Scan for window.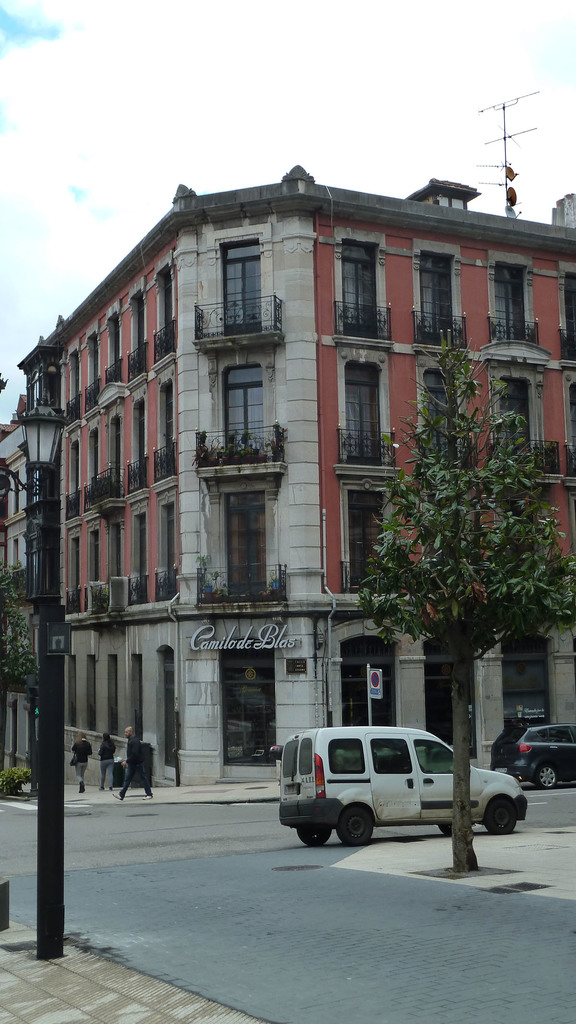
Scan result: locate(343, 356, 387, 466).
